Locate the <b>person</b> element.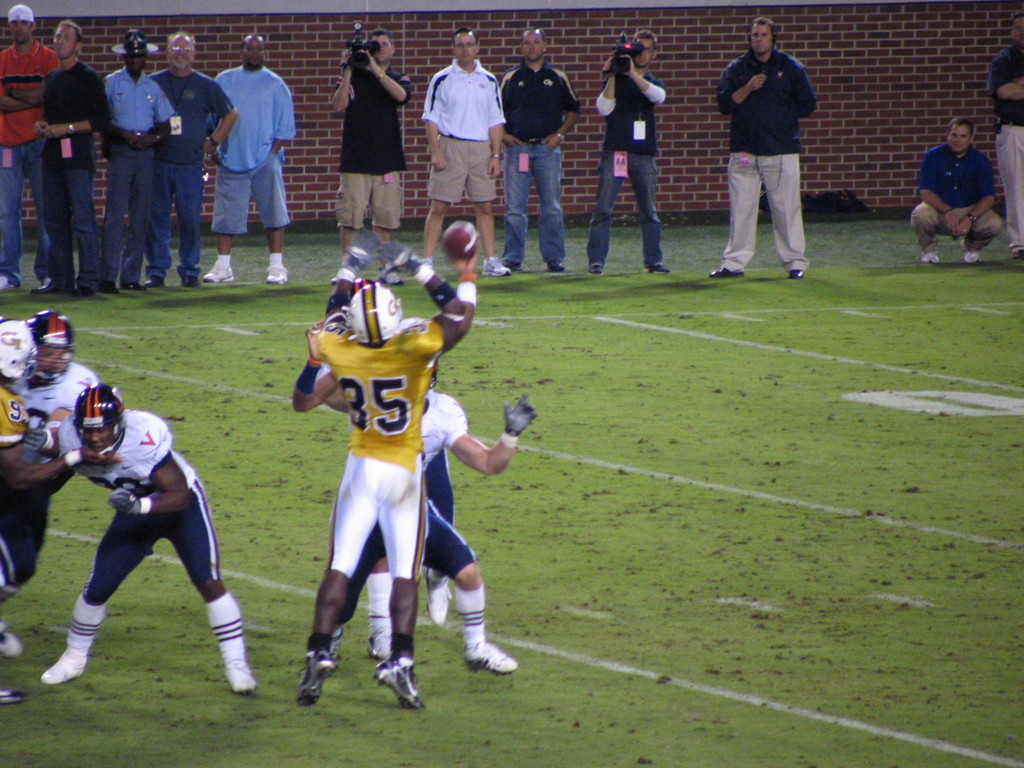
Element bbox: locate(324, 25, 419, 289).
